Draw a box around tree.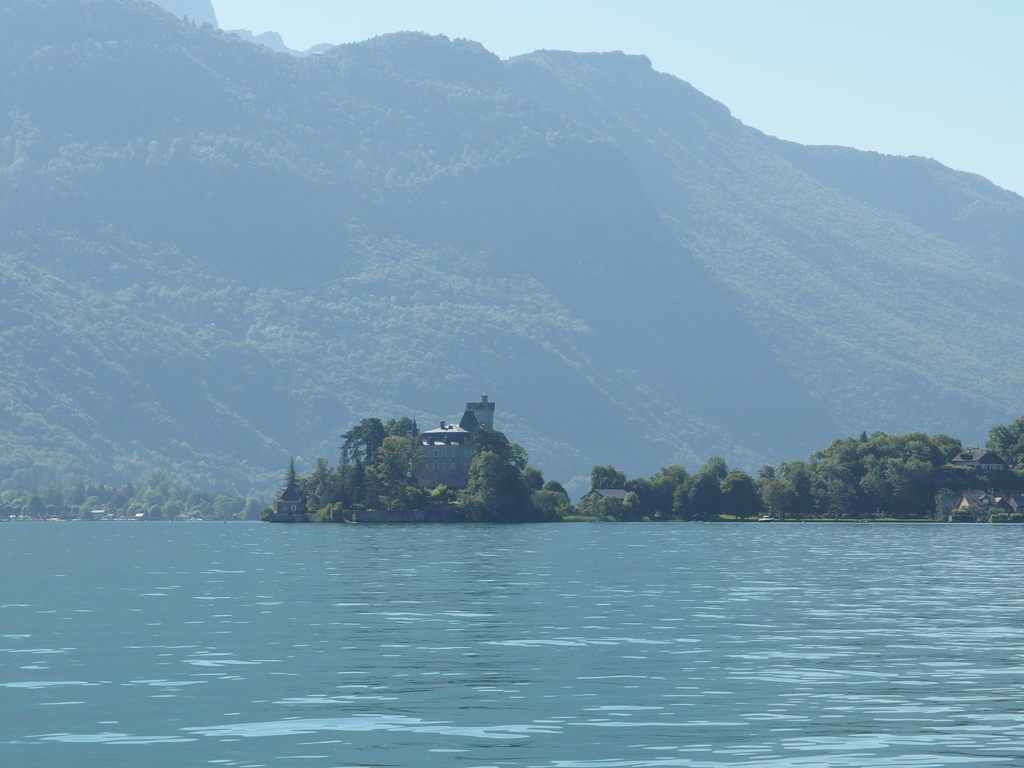
985, 413, 1023, 471.
